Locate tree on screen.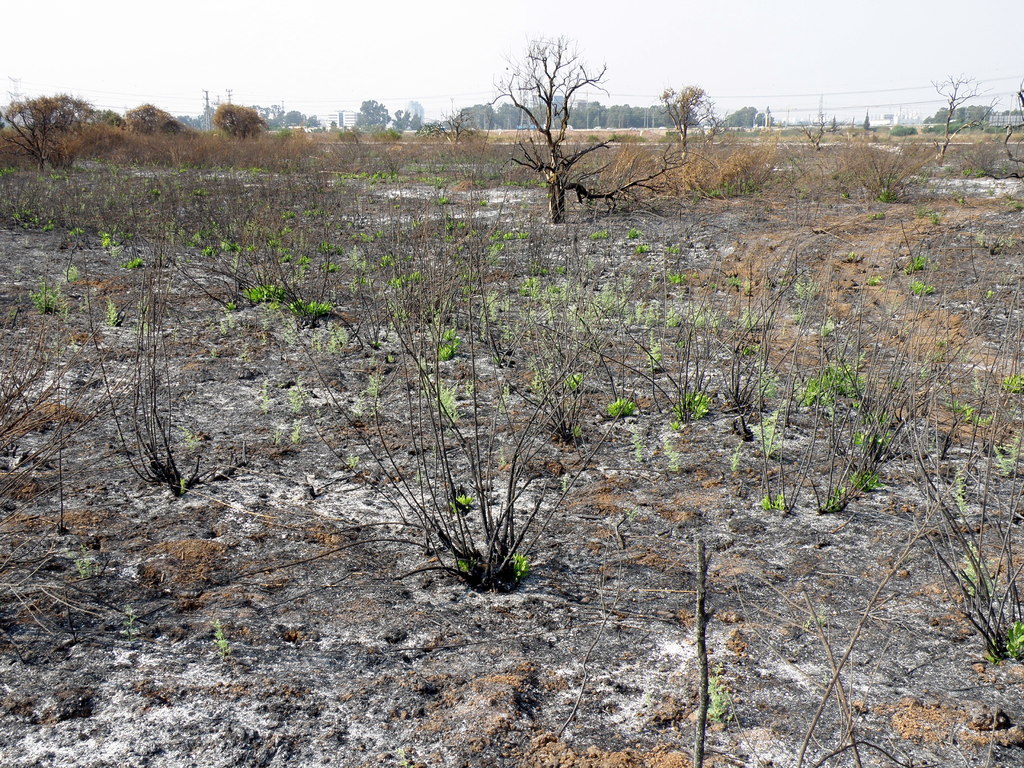
On screen at BBox(127, 98, 207, 147).
